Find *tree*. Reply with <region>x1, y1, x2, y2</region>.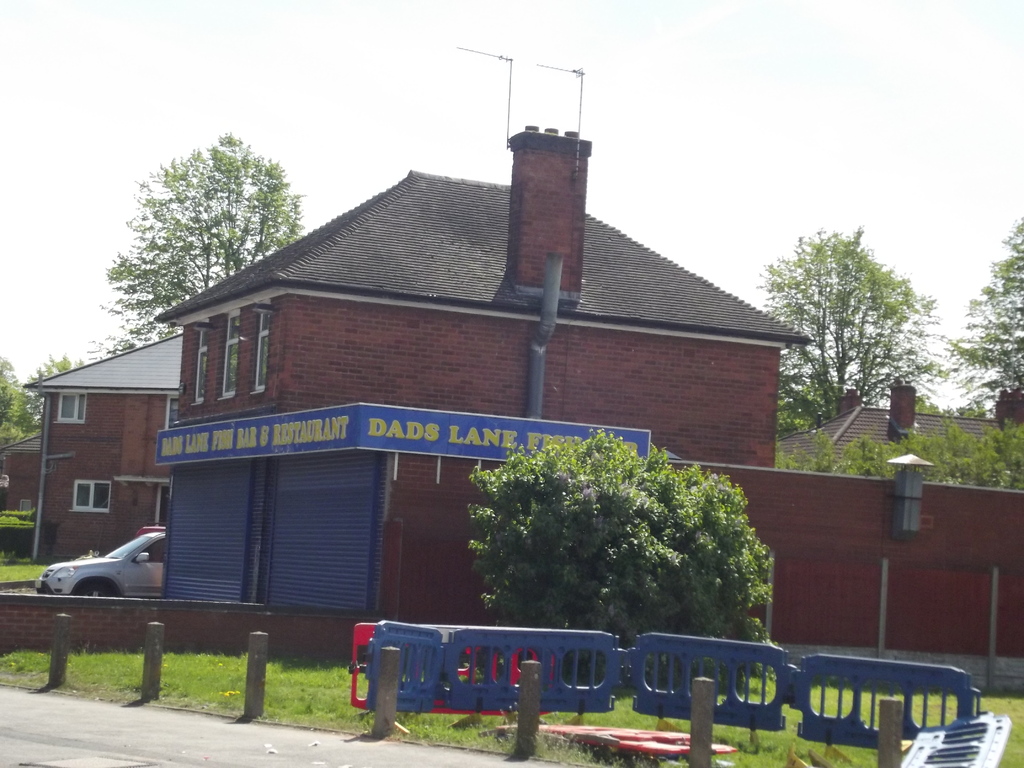
<region>773, 425, 1023, 497</region>.
